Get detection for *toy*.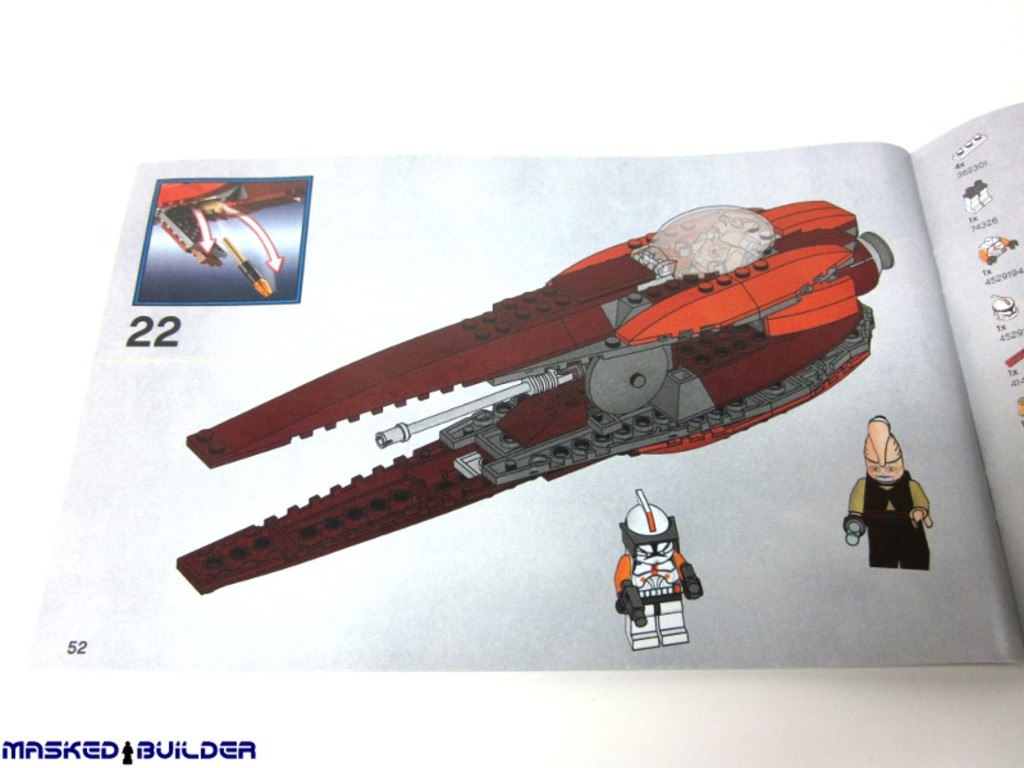
Detection: <region>959, 183, 982, 215</region>.
